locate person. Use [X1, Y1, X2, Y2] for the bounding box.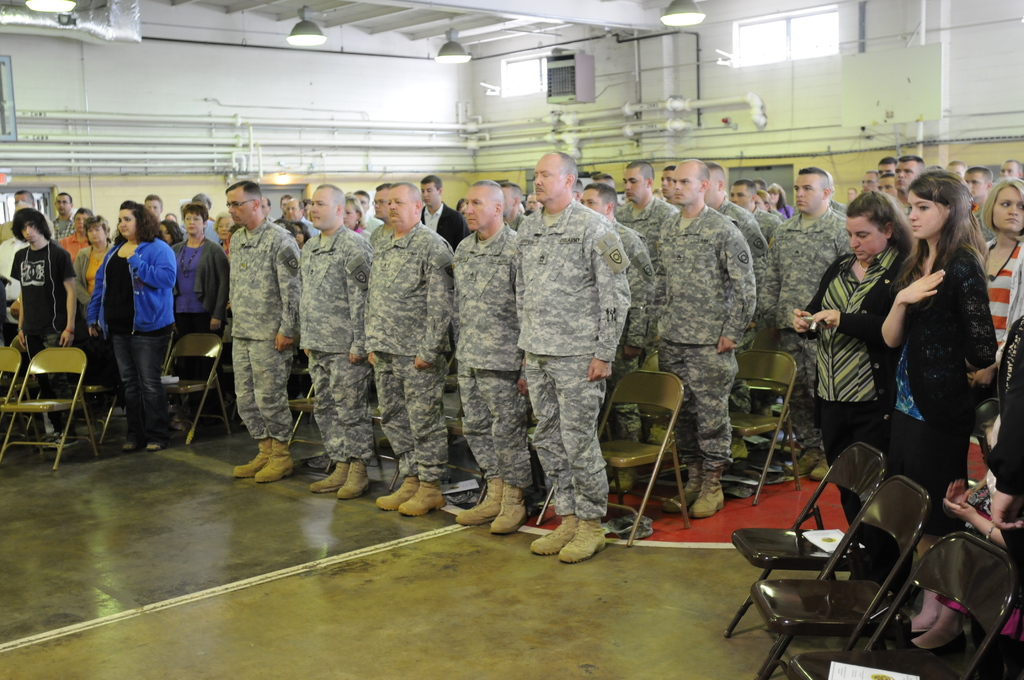
[65, 207, 102, 258].
